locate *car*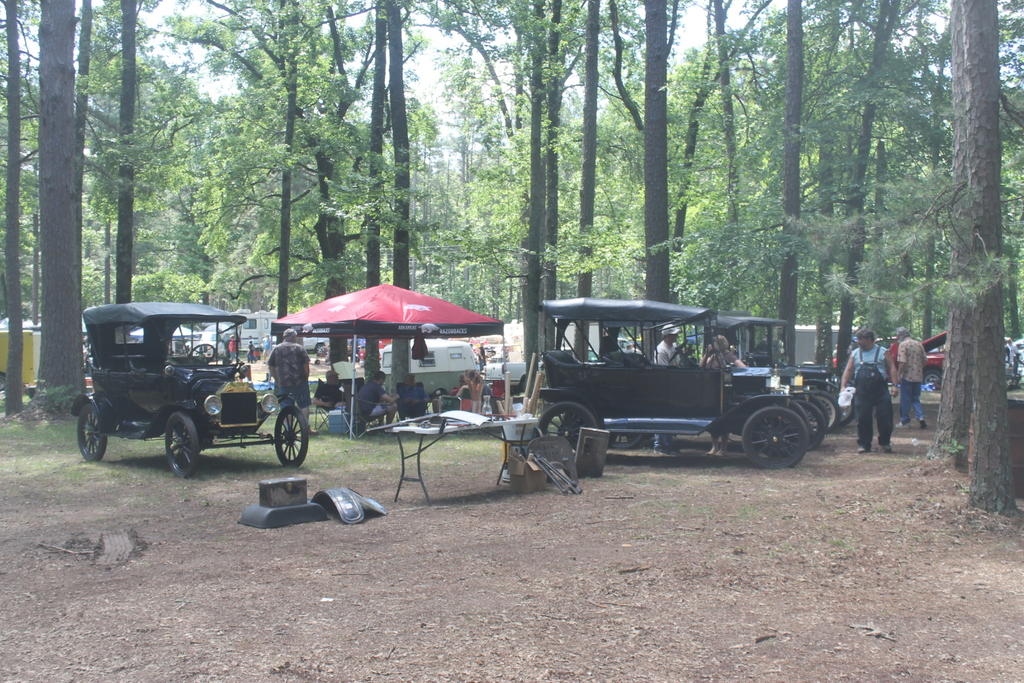
{"x1": 679, "y1": 310, "x2": 852, "y2": 438}
